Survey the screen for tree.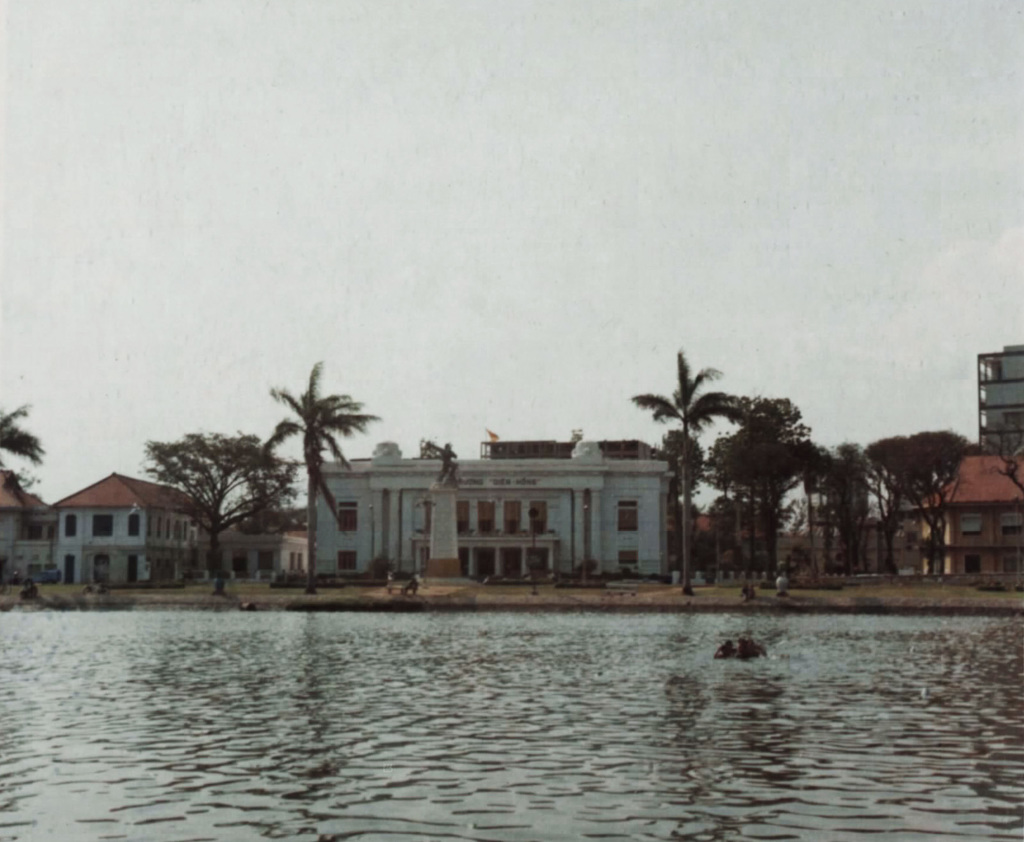
Survey found: 860/464/902/576.
